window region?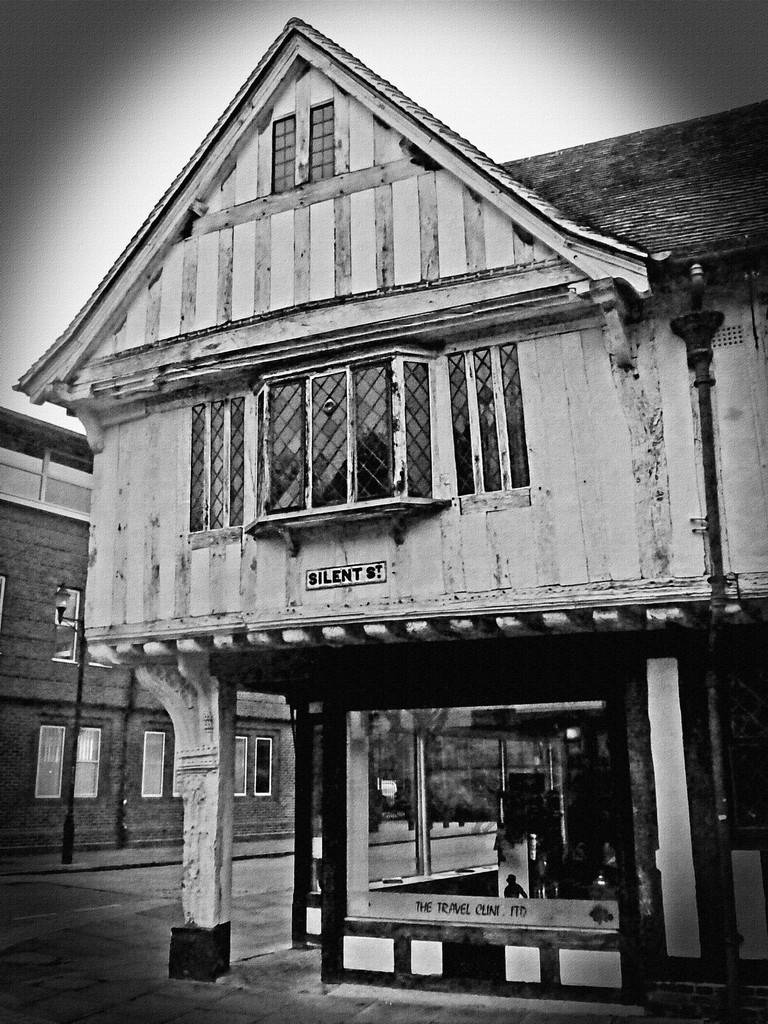
276 356 433 536
